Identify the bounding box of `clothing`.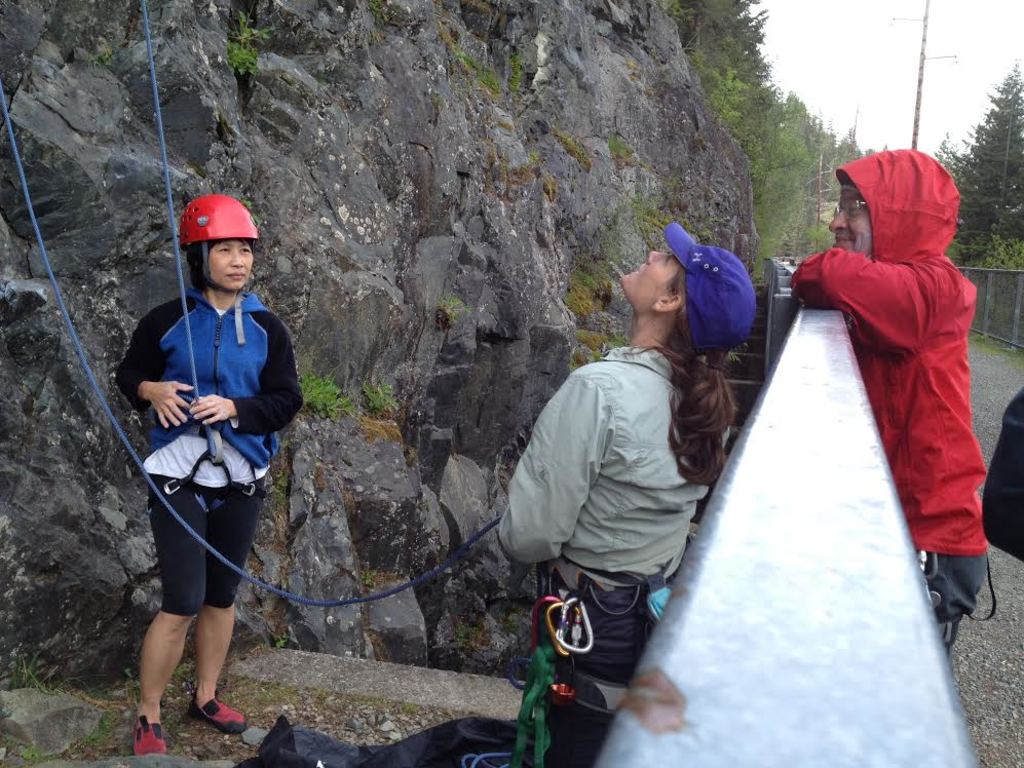
box(496, 343, 730, 767).
